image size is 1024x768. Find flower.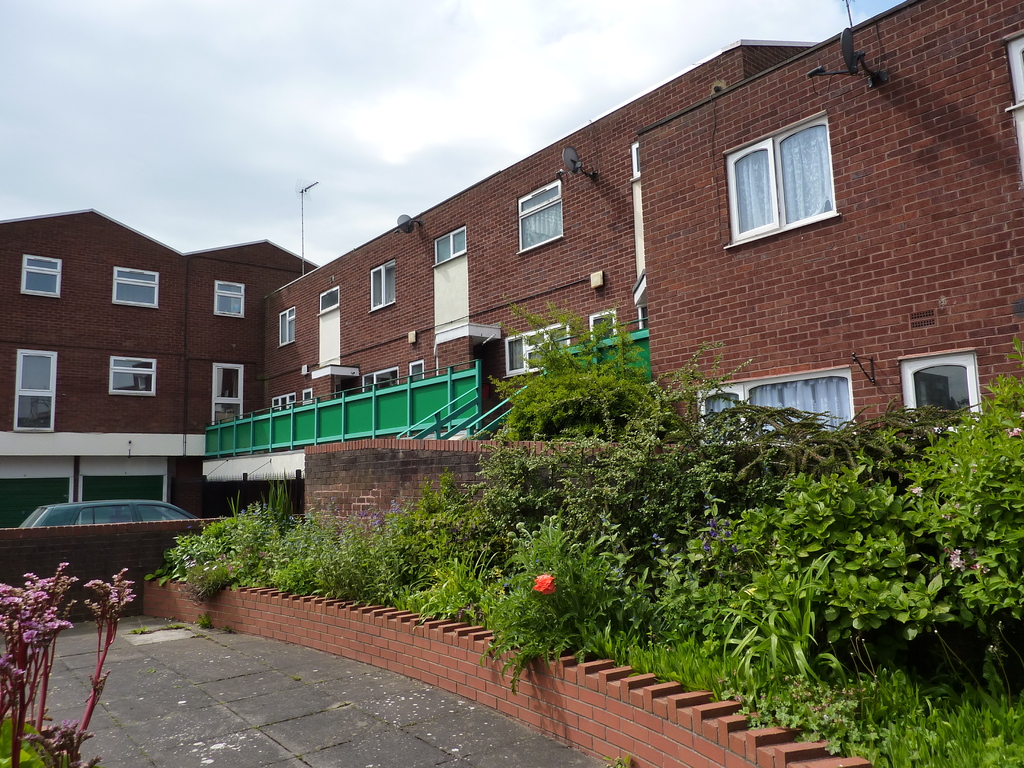
<region>950, 547, 964, 572</region>.
